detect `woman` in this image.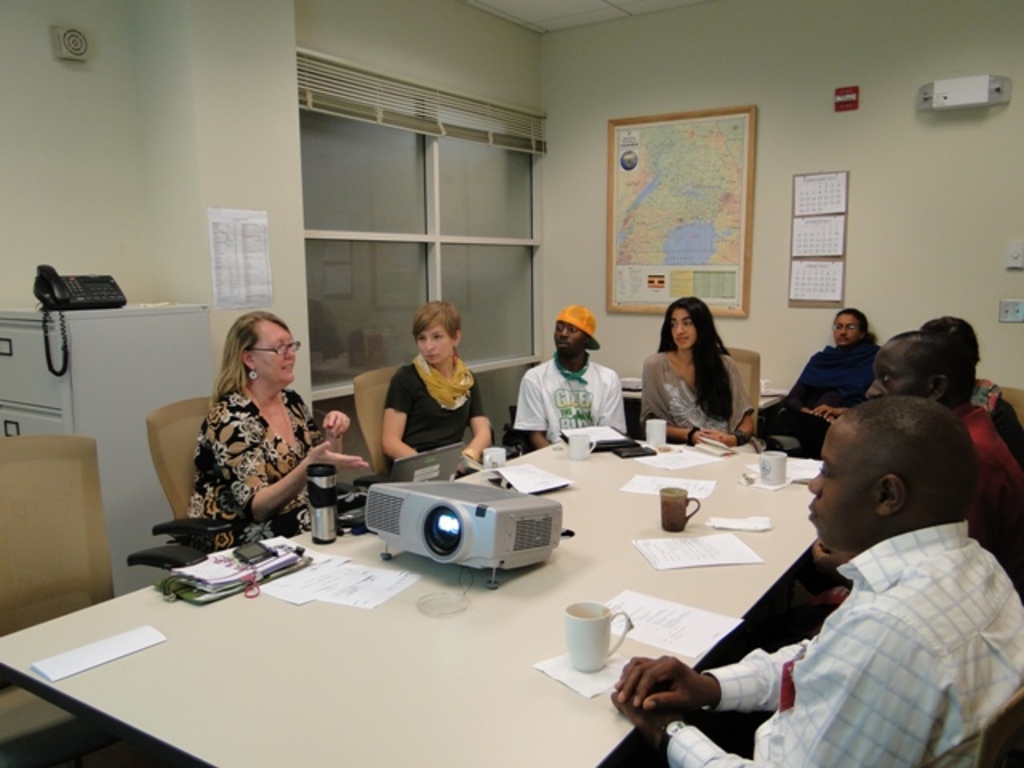
Detection: {"x1": 770, "y1": 299, "x2": 885, "y2": 453}.
